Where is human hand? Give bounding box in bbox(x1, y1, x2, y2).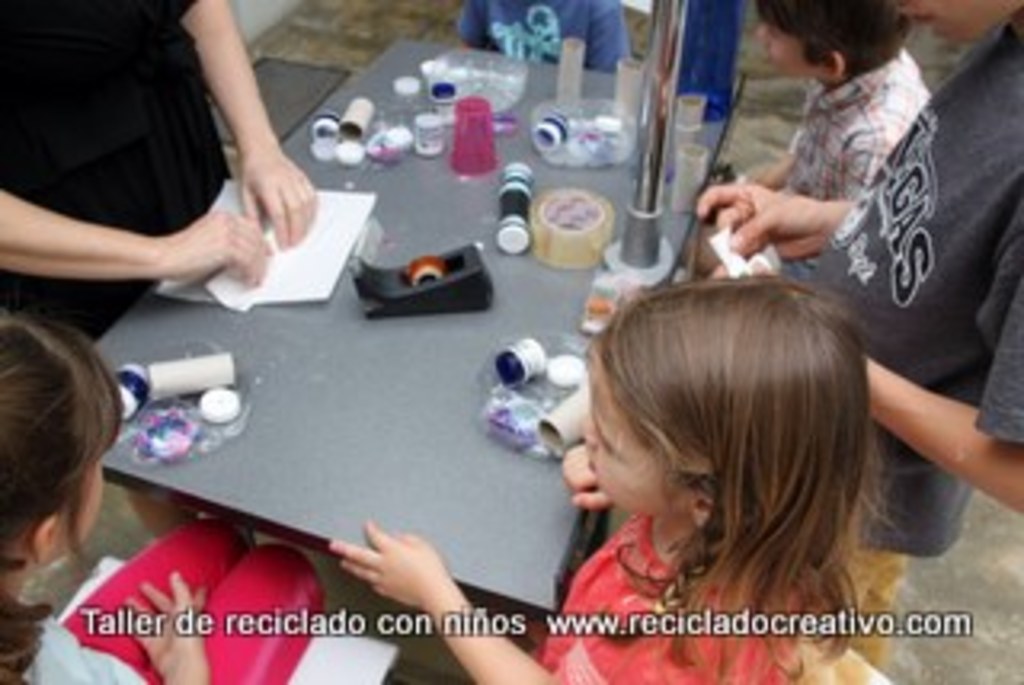
bbox(234, 154, 320, 253).
